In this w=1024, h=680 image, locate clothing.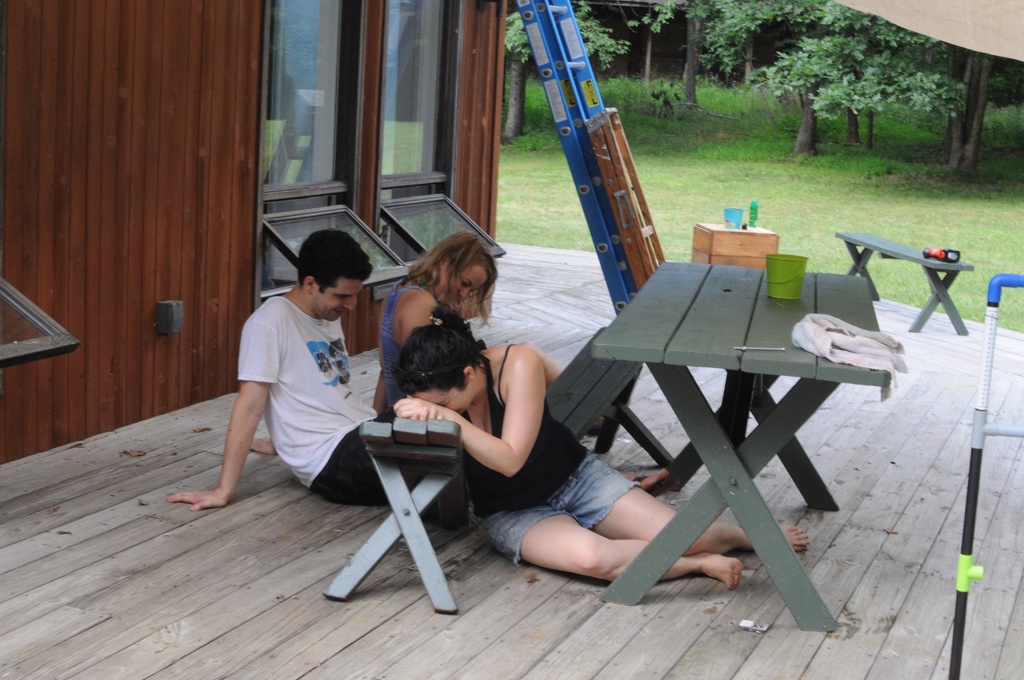
Bounding box: (374, 282, 426, 410).
